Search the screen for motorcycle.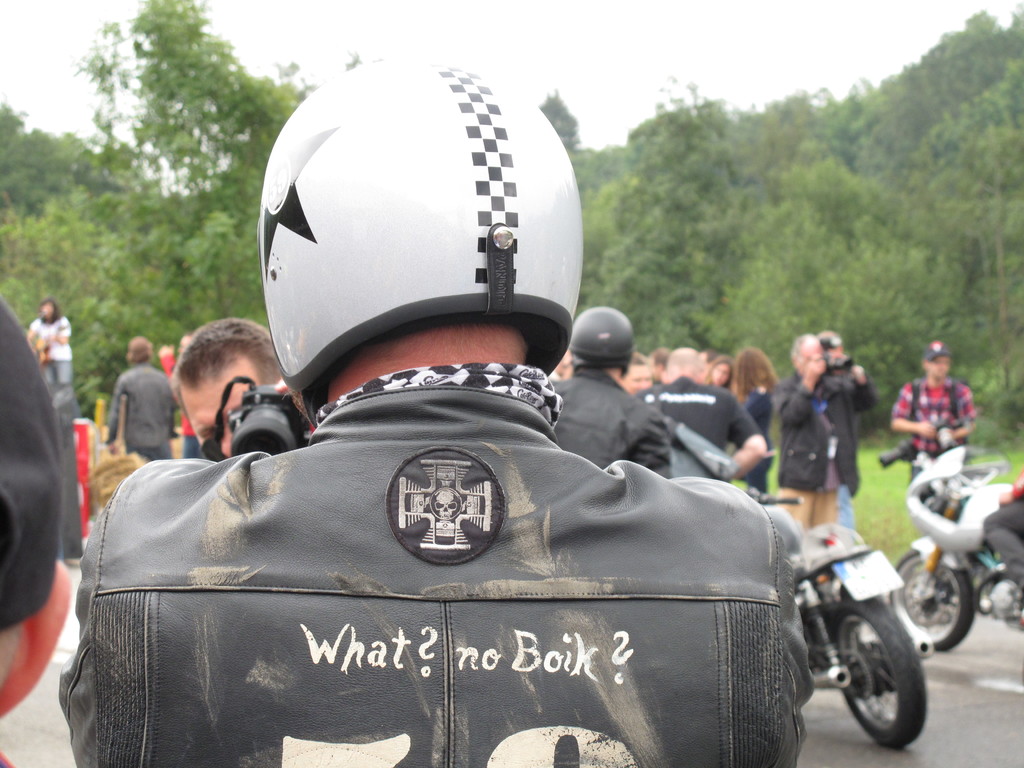
Found at 747,490,931,751.
